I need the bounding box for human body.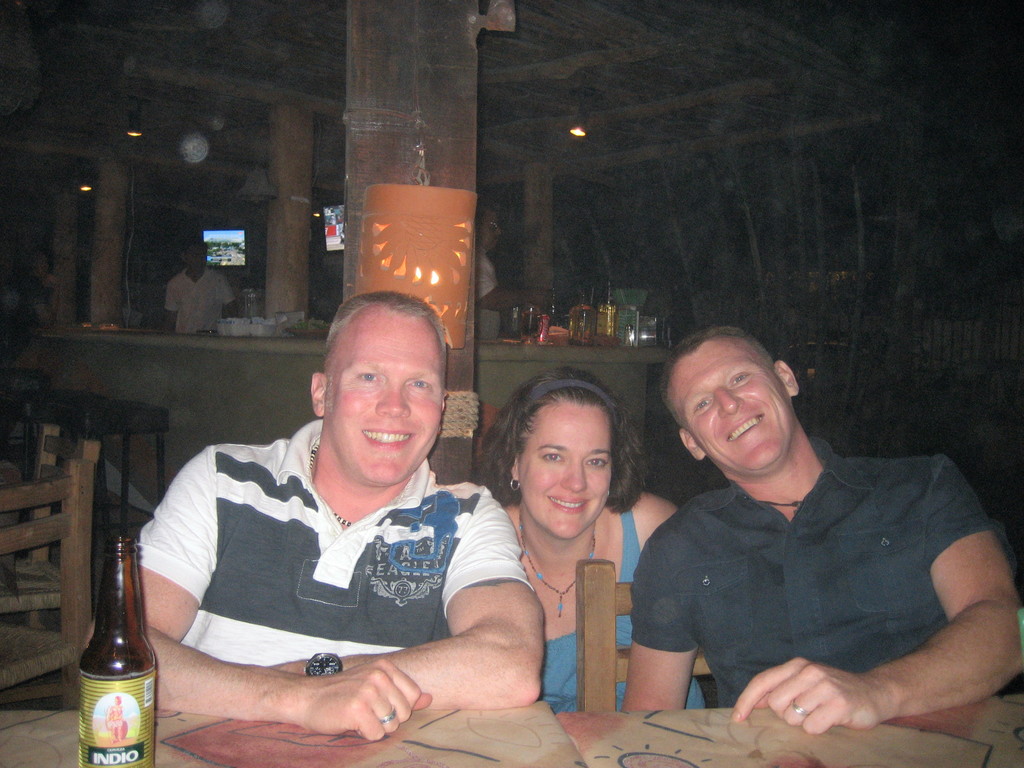
Here it is: 473:250:546:341.
